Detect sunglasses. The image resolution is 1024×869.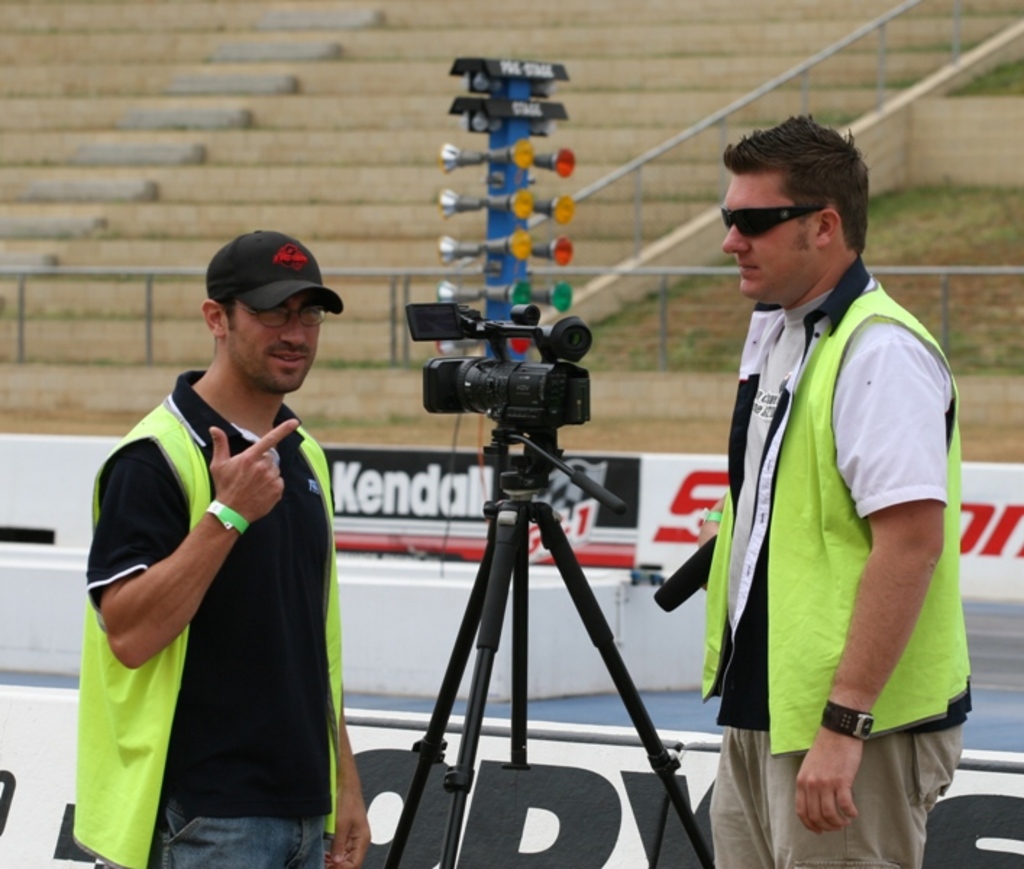
{"left": 720, "top": 203, "right": 824, "bottom": 235}.
